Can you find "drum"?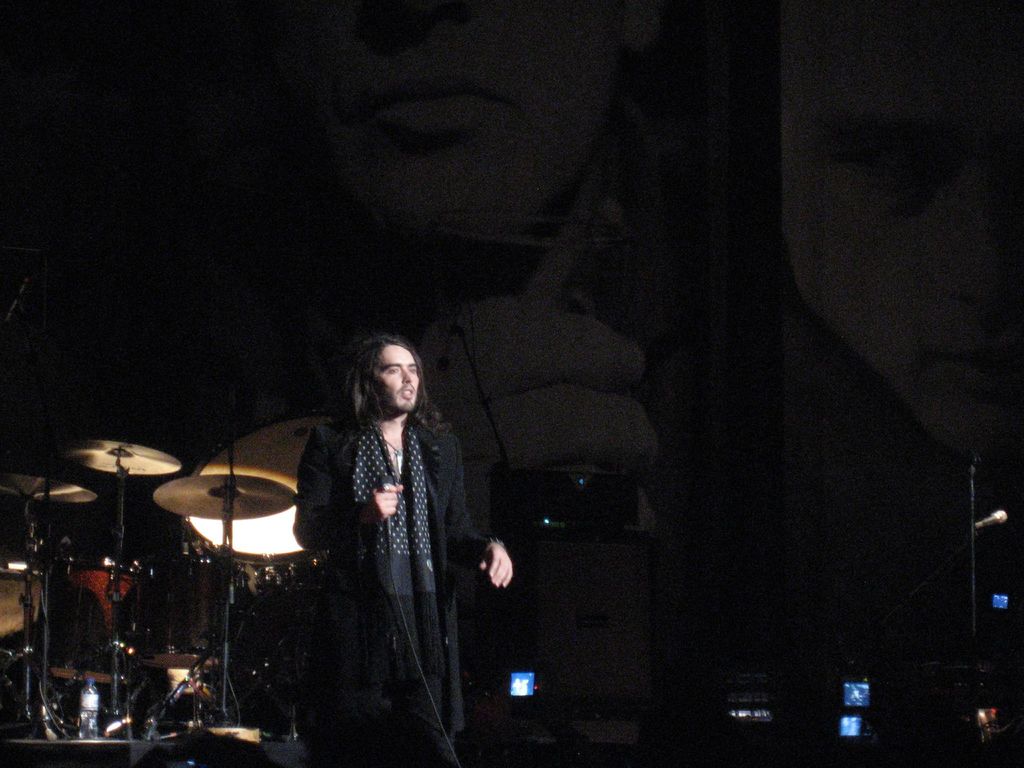
Yes, bounding box: bbox=(138, 556, 253, 673).
